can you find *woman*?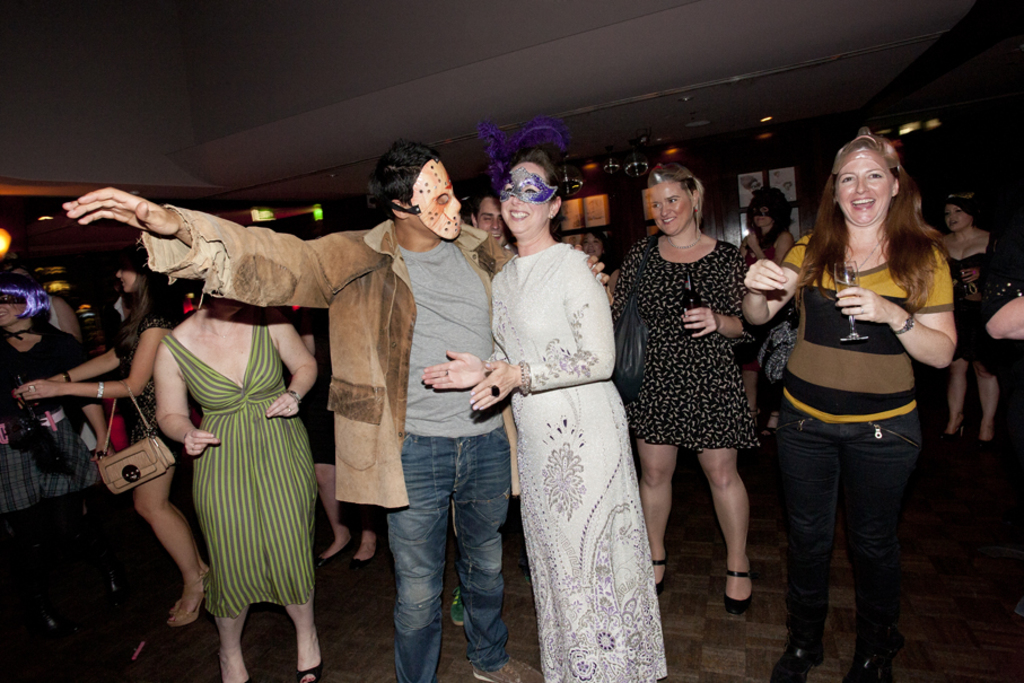
Yes, bounding box: {"x1": 142, "y1": 278, "x2": 340, "y2": 682}.
